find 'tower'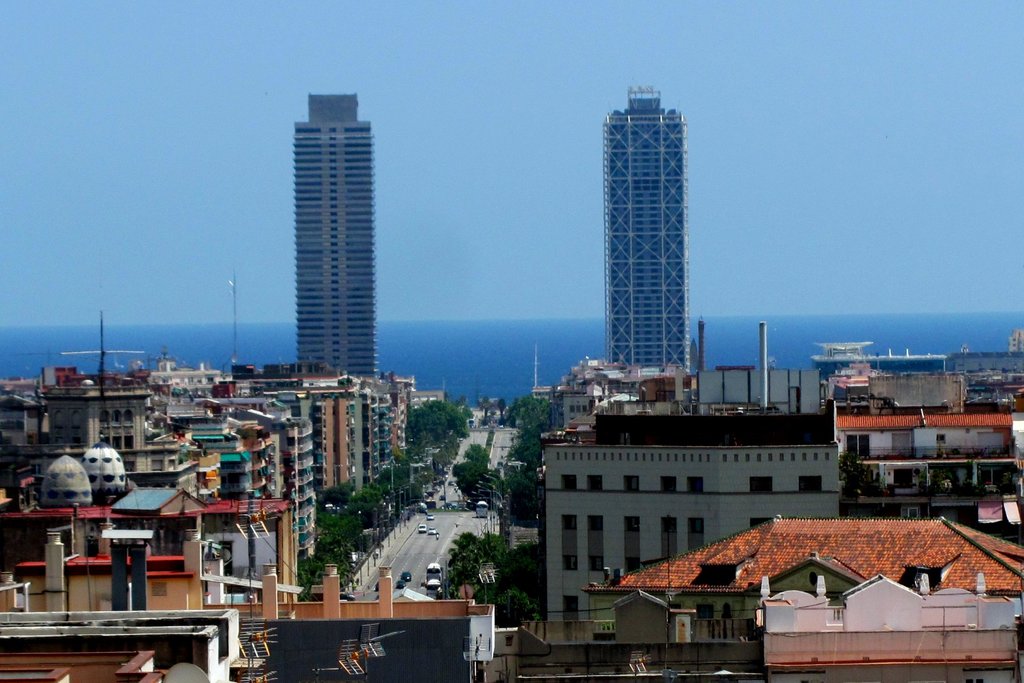
l=294, t=95, r=376, b=383
